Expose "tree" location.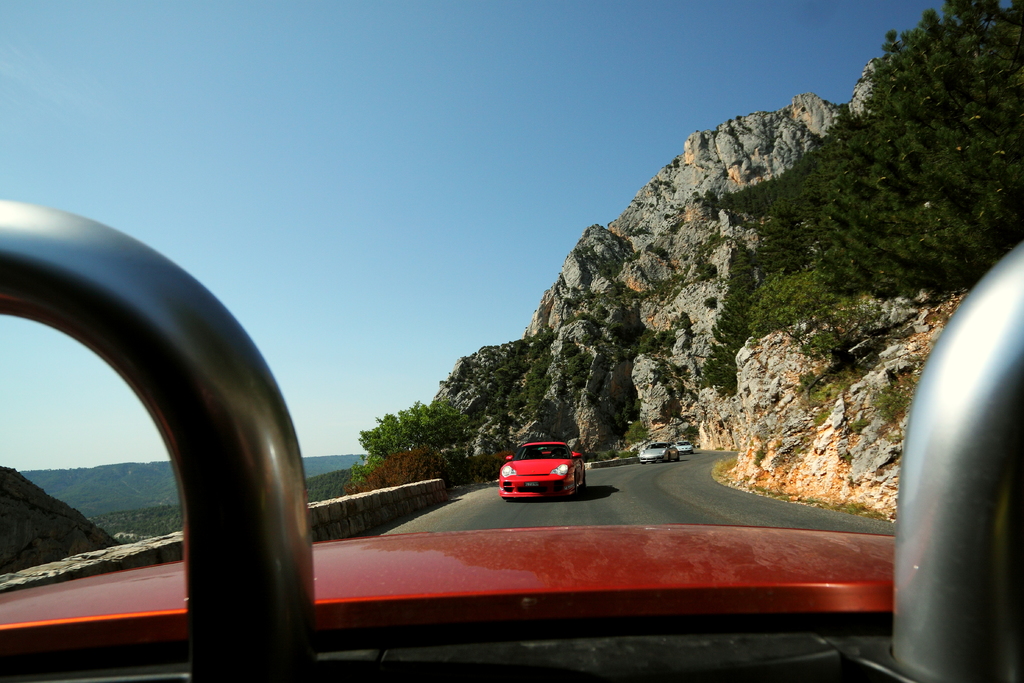
Exposed at x1=699, y1=239, x2=763, y2=399.
